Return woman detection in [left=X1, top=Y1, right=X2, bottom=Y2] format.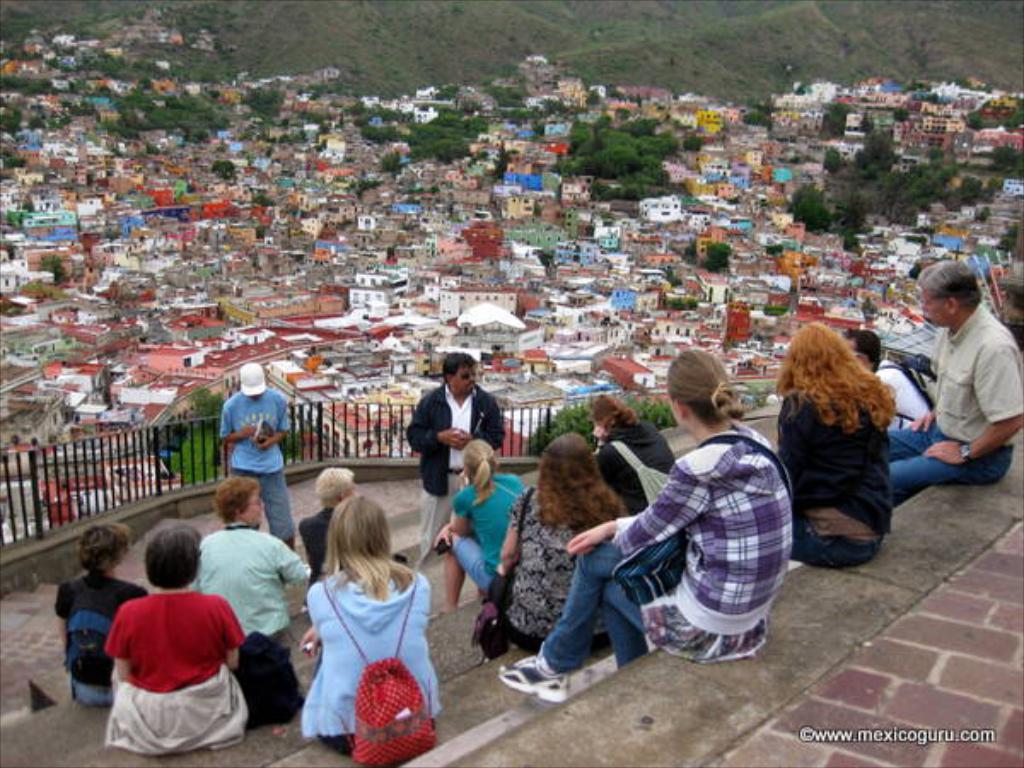
[left=766, top=319, right=896, bottom=582].
